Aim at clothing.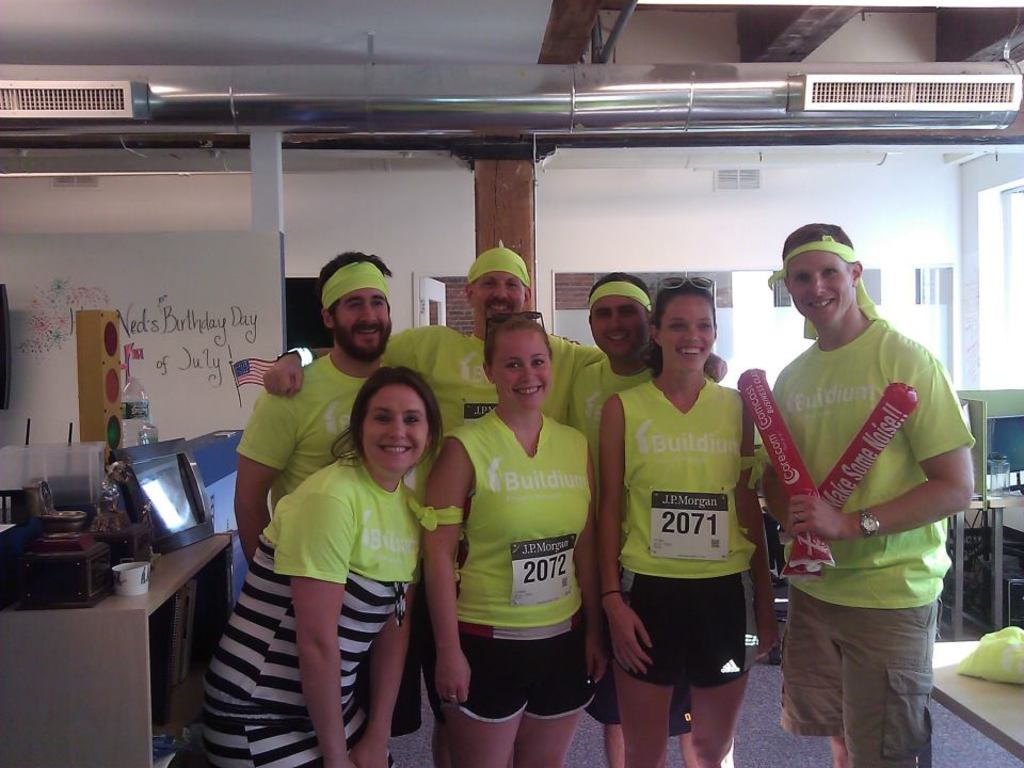
Aimed at box(559, 361, 662, 465).
